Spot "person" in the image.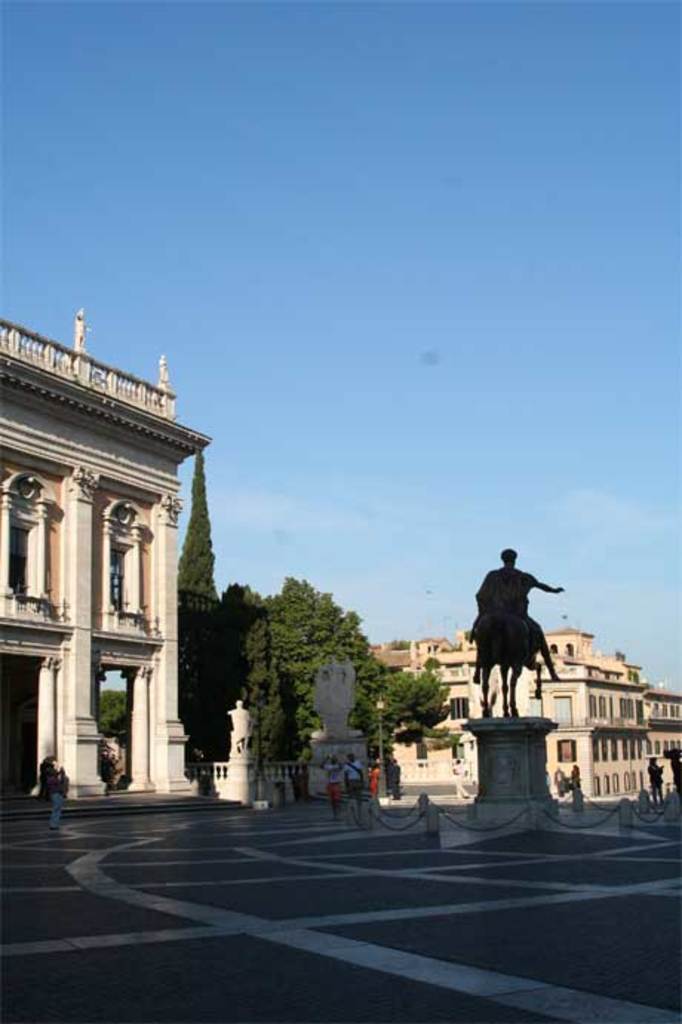
"person" found at detection(39, 763, 67, 839).
